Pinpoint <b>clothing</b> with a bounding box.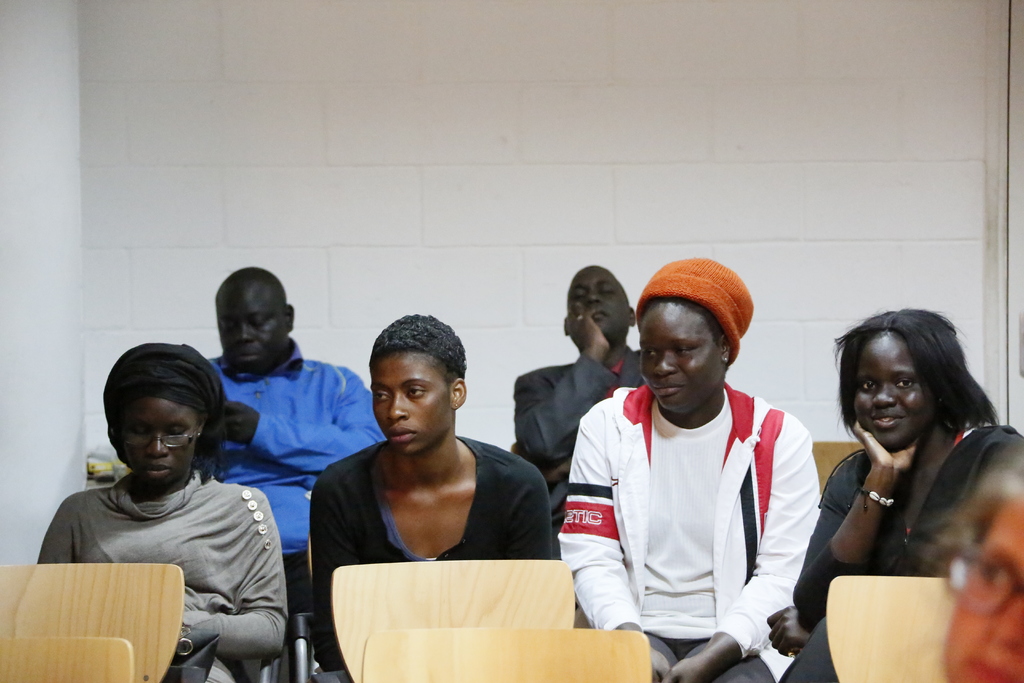
bbox=[309, 439, 552, 679].
